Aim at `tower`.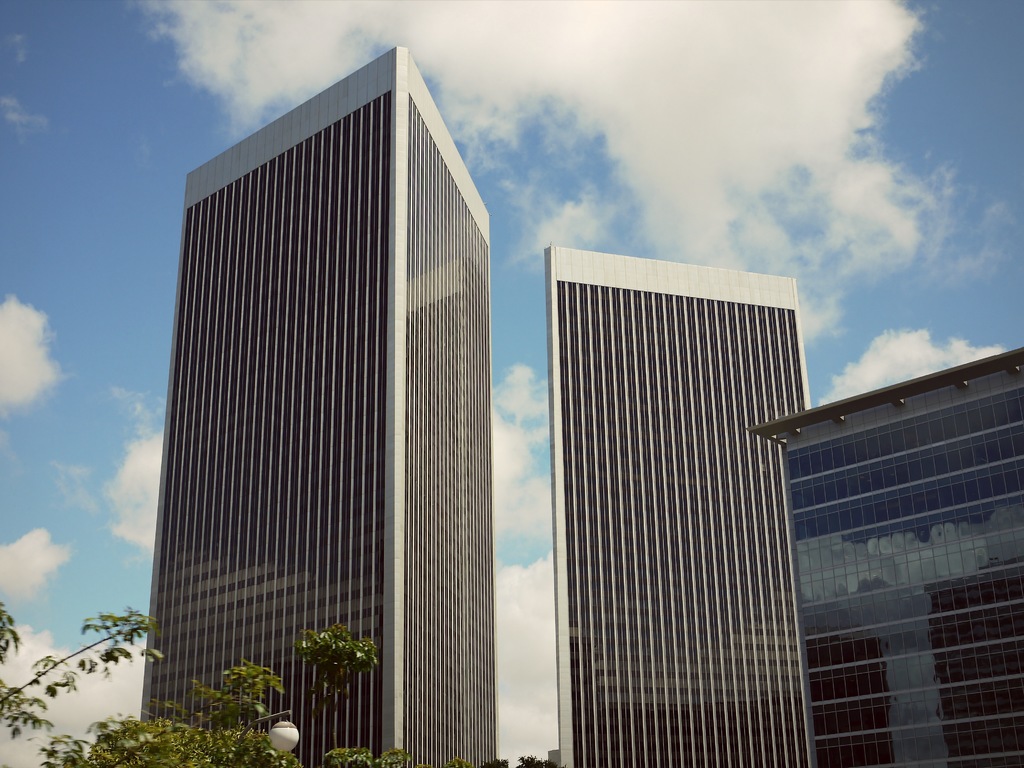
Aimed at {"left": 753, "top": 348, "right": 1023, "bottom": 767}.
